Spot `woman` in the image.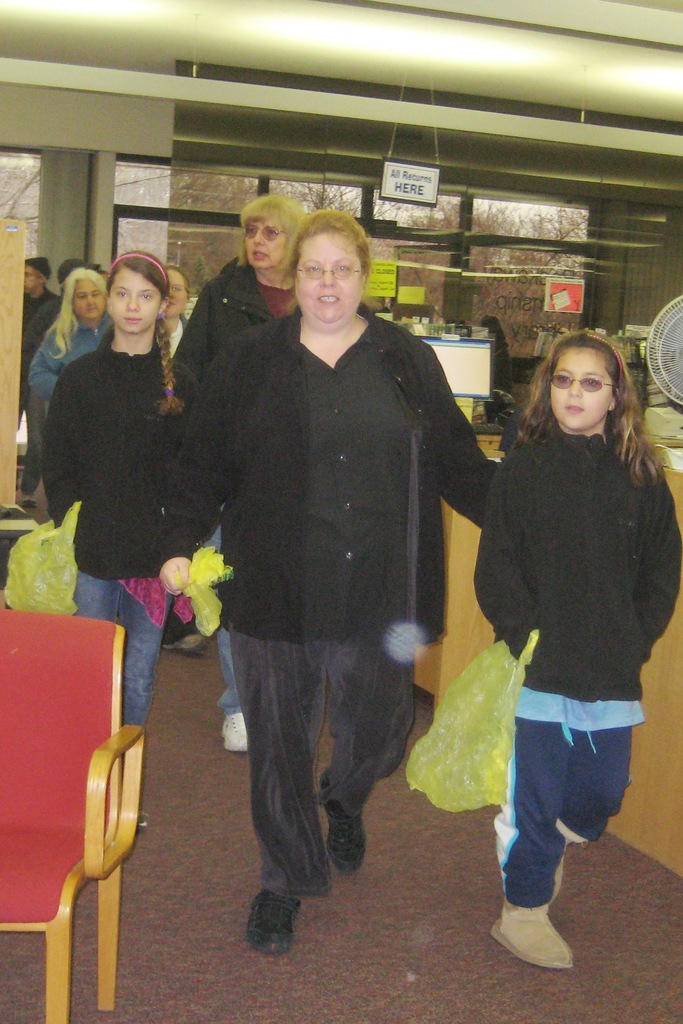
`woman` found at 28, 267, 117, 404.
